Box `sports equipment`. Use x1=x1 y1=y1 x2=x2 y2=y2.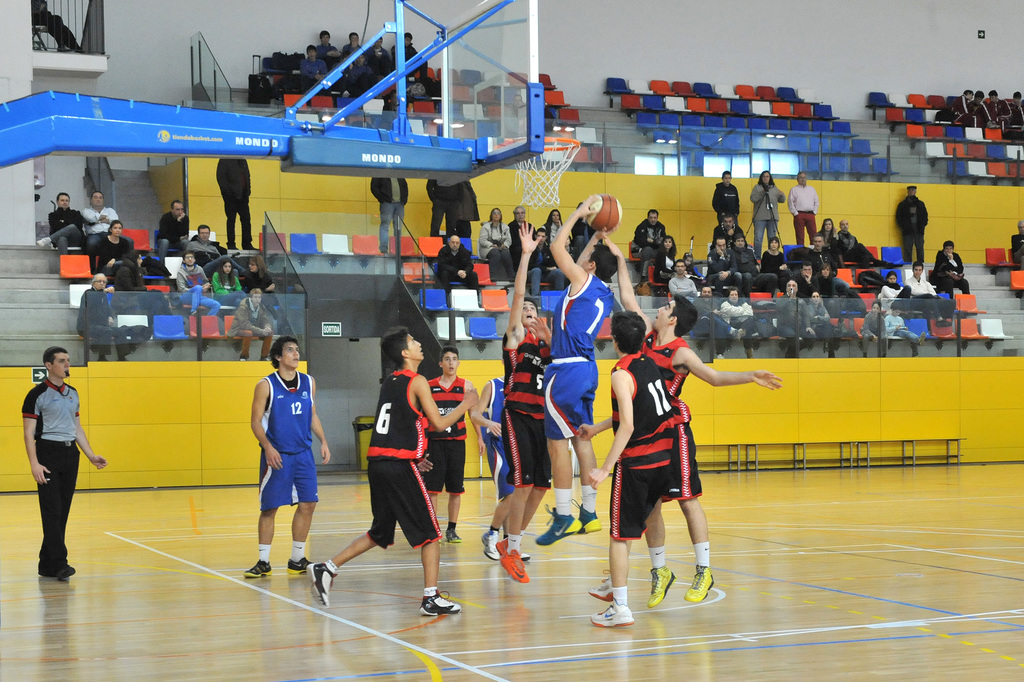
x1=578 y1=508 x2=601 y2=535.
